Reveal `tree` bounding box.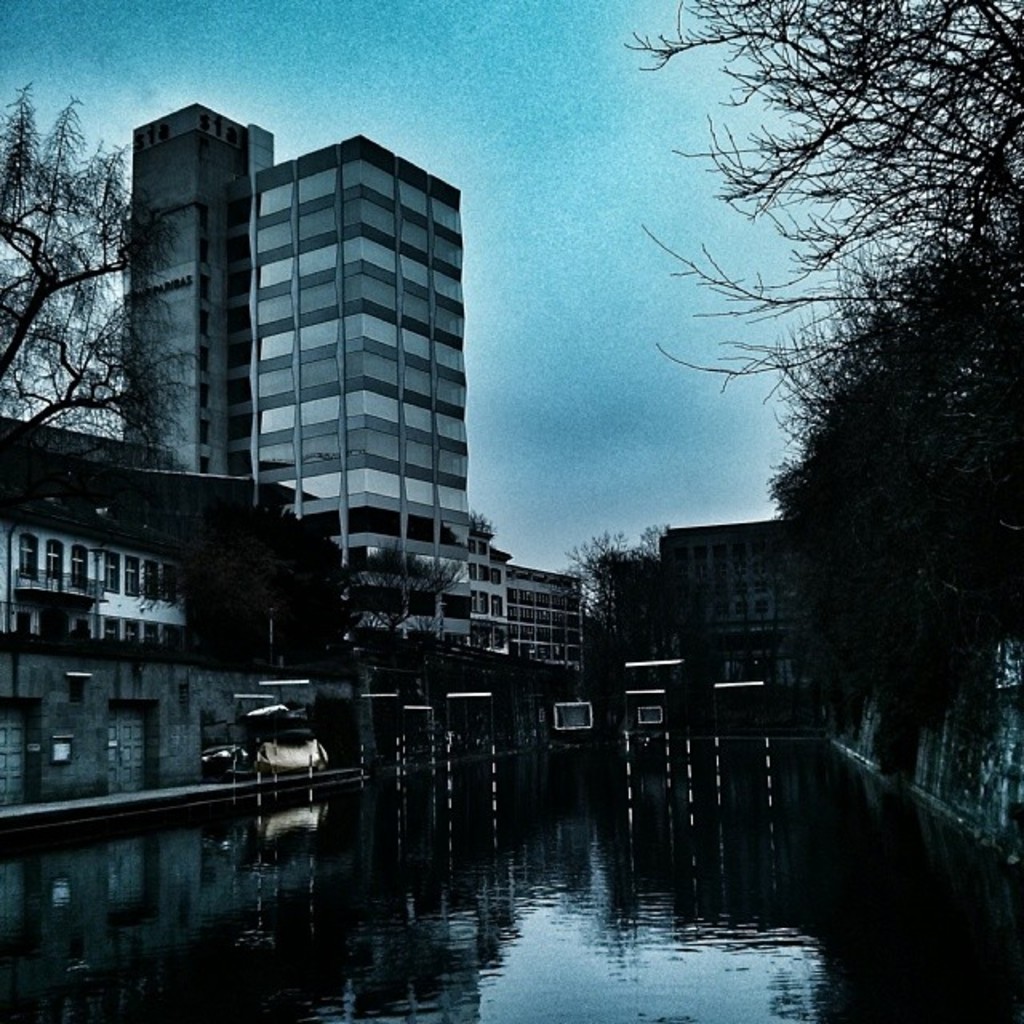
Revealed: locate(0, 83, 195, 442).
